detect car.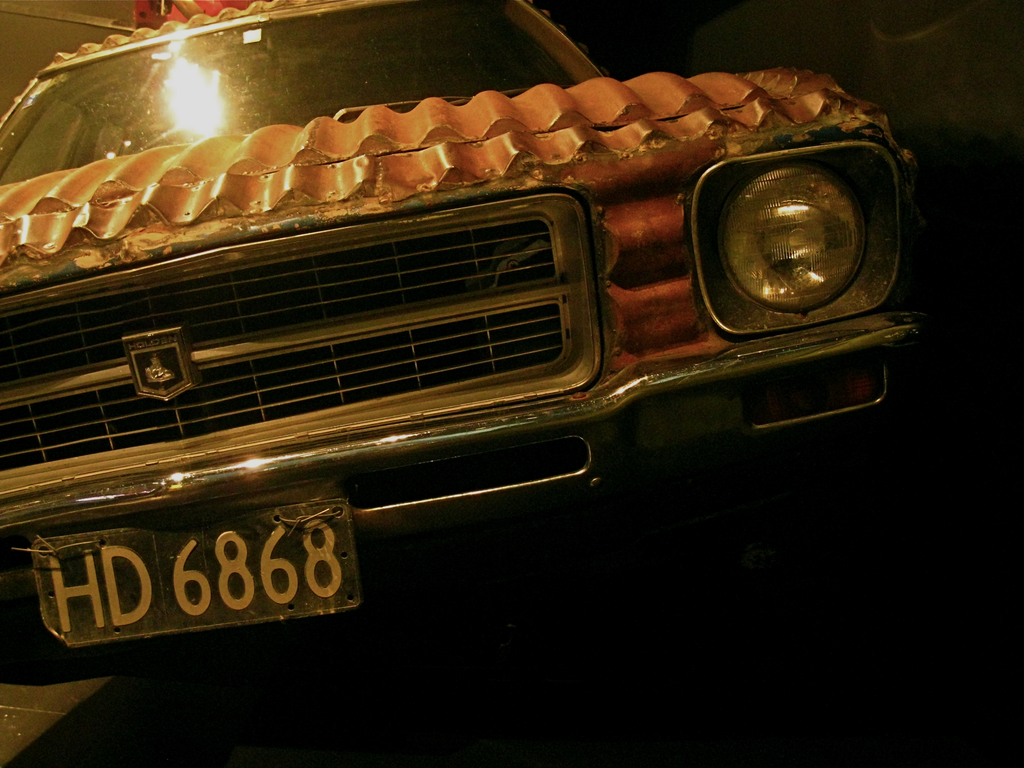
Detected at {"x1": 3, "y1": 0, "x2": 923, "y2": 648}.
